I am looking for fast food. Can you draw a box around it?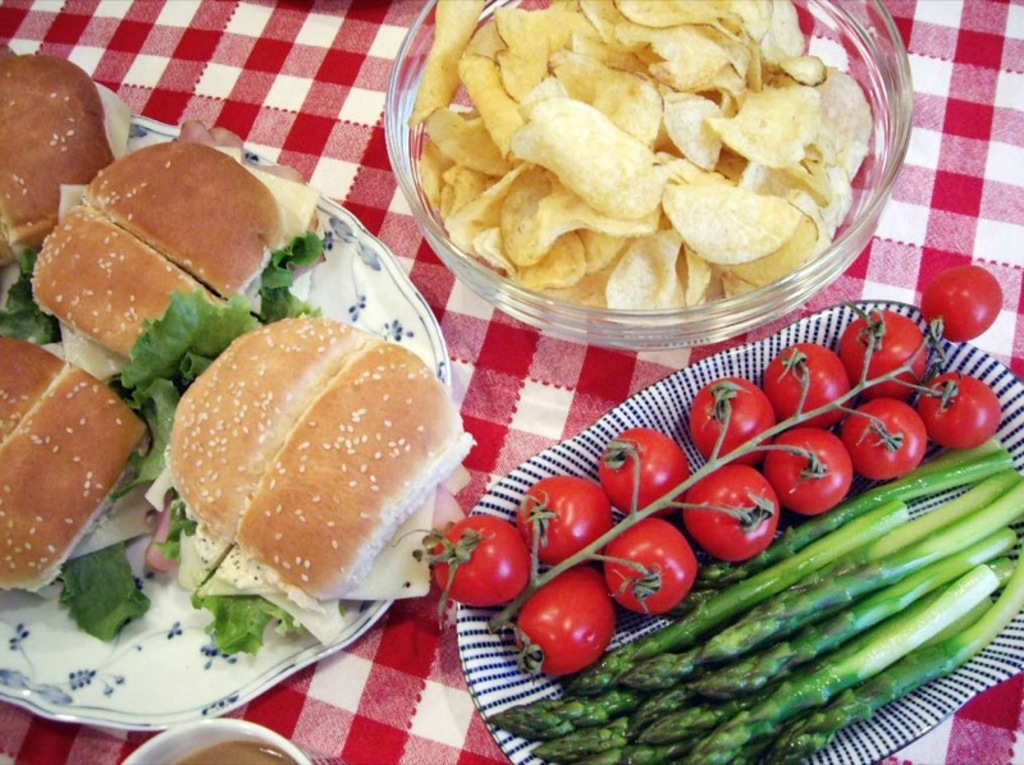
Sure, the bounding box is box(143, 316, 481, 637).
